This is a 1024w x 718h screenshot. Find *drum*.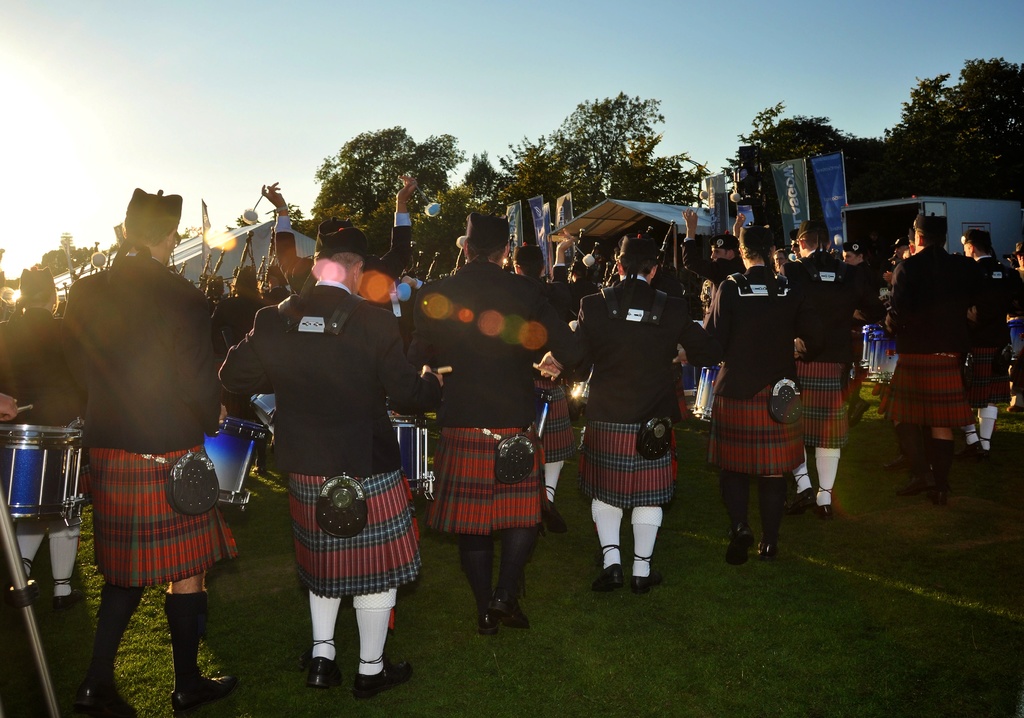
Bounding box: (left=0, top=421, right=84, bottom=522).
